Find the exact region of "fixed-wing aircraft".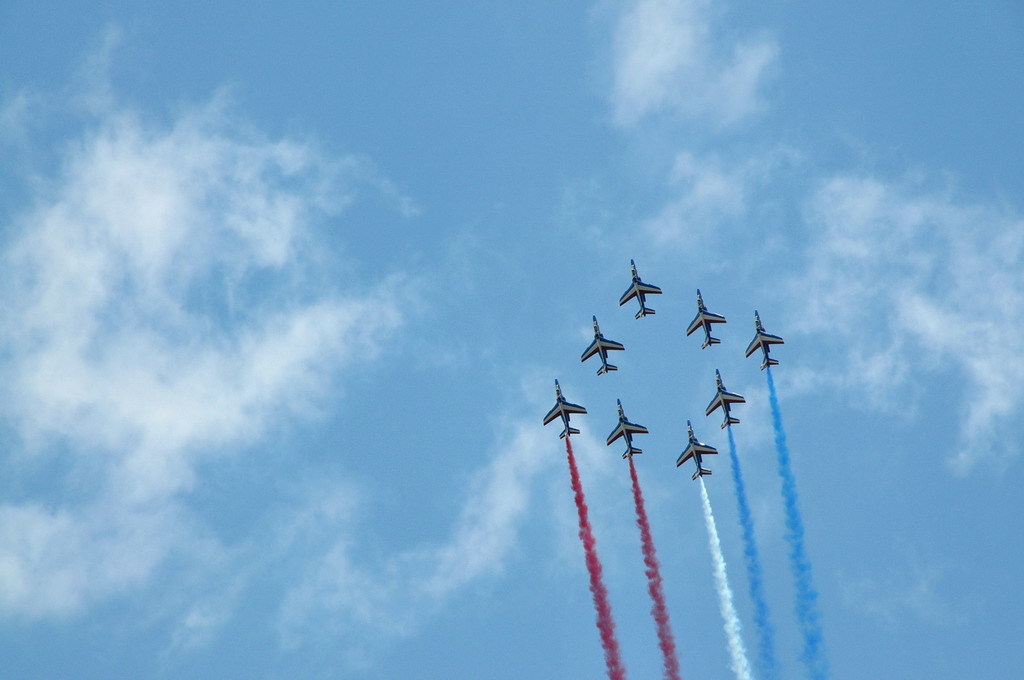
Exact region: (x1=674, y1=419, x2=718, y2=475).
